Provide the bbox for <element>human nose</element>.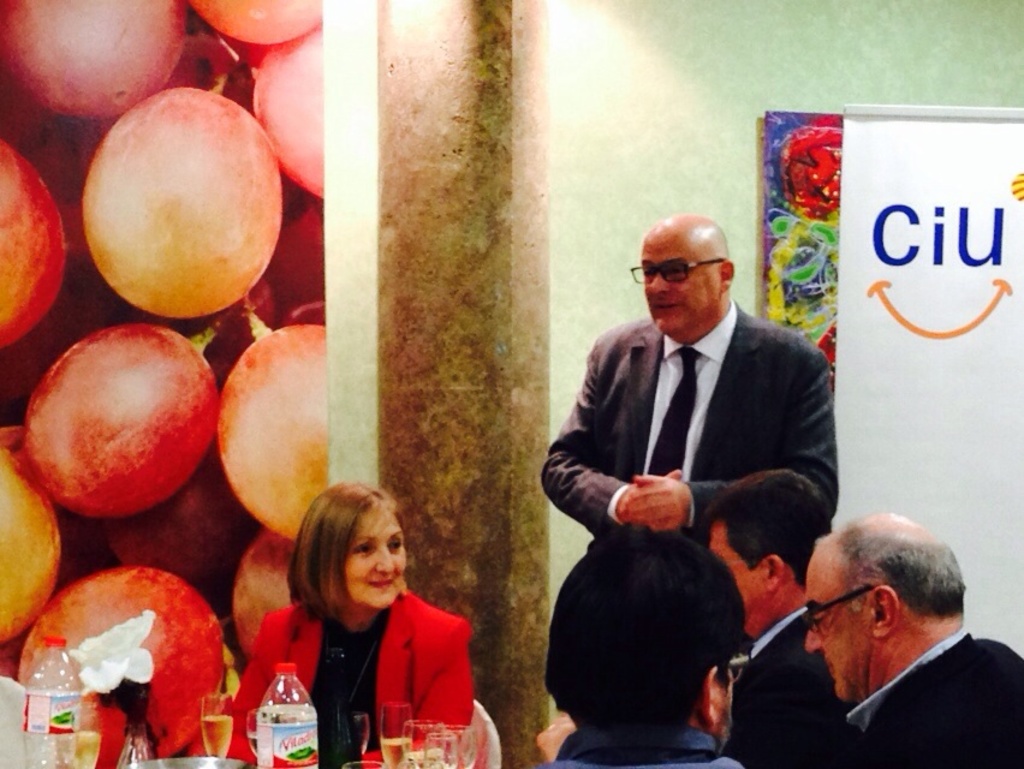
(x1=376, y1=543, x2=397, y2=572).
